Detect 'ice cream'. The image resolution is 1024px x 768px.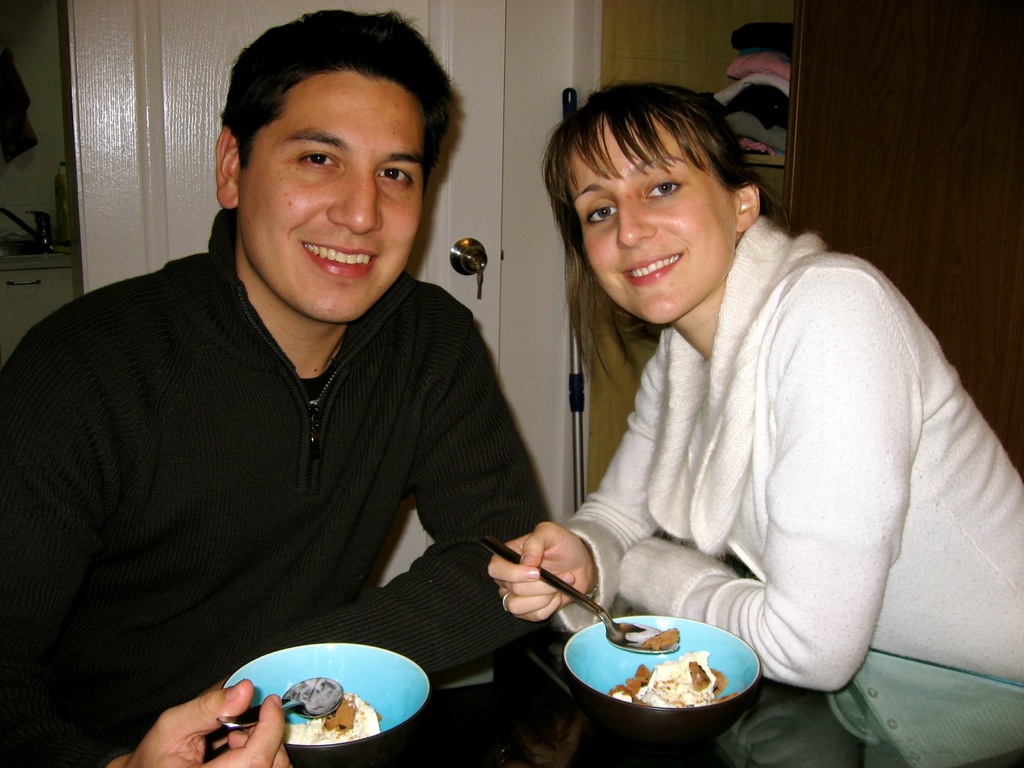
detection(611, 654, 717, 701).
